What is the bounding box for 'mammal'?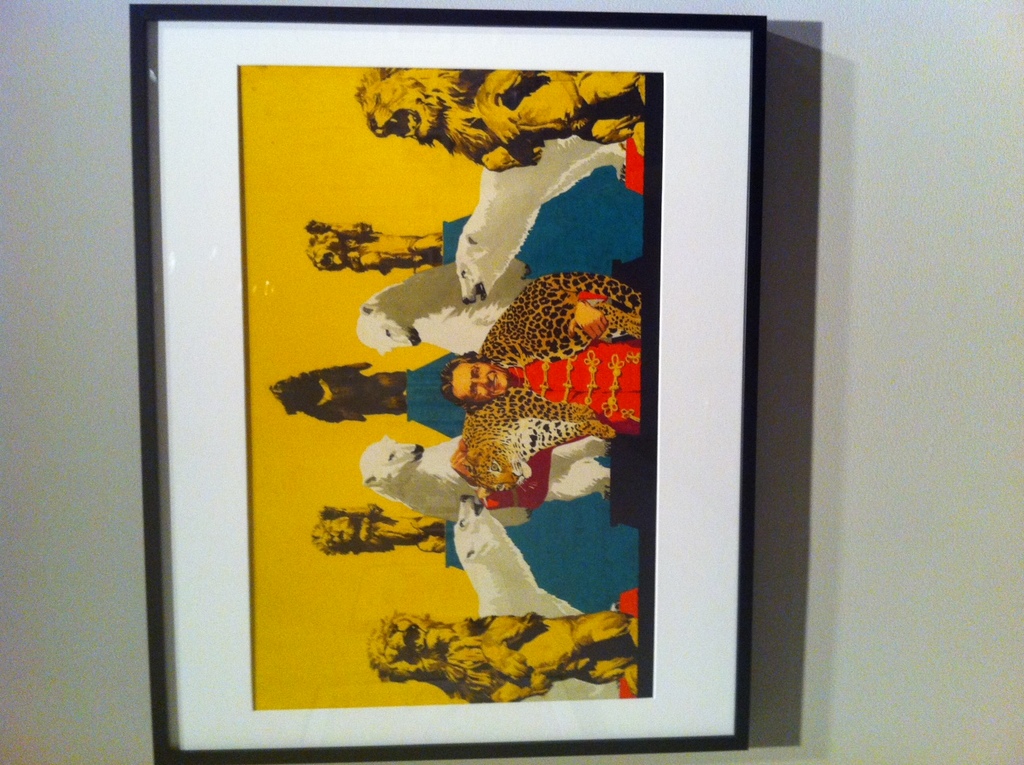
bbox=(356, 430, 613, 529).
